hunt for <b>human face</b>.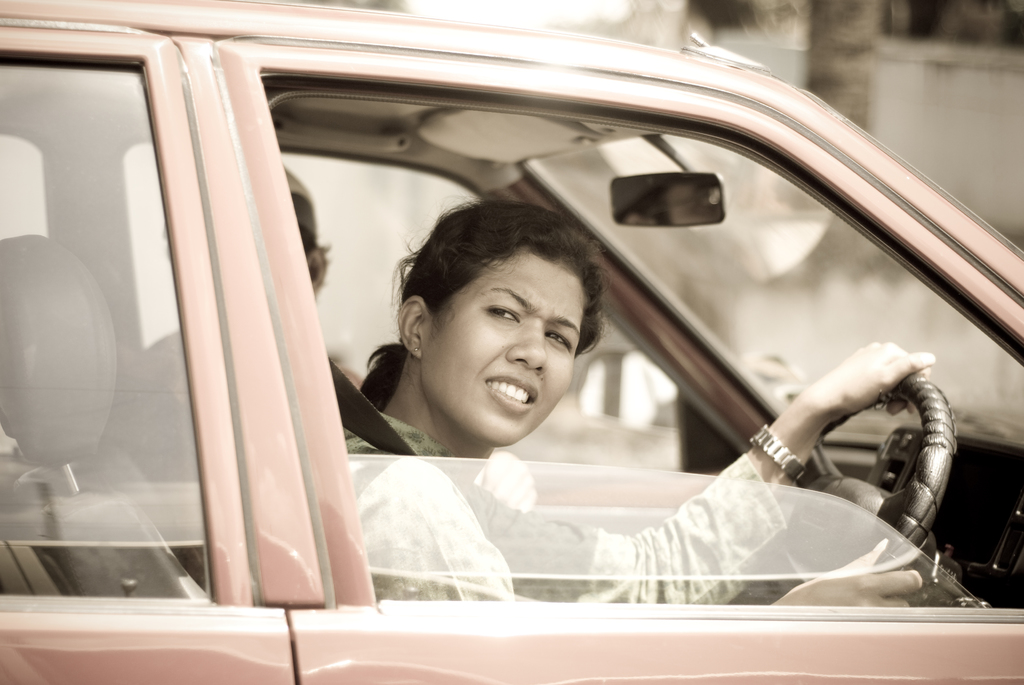
Hunted down at <bbox>422, 251, 592, 436</bbox>.
